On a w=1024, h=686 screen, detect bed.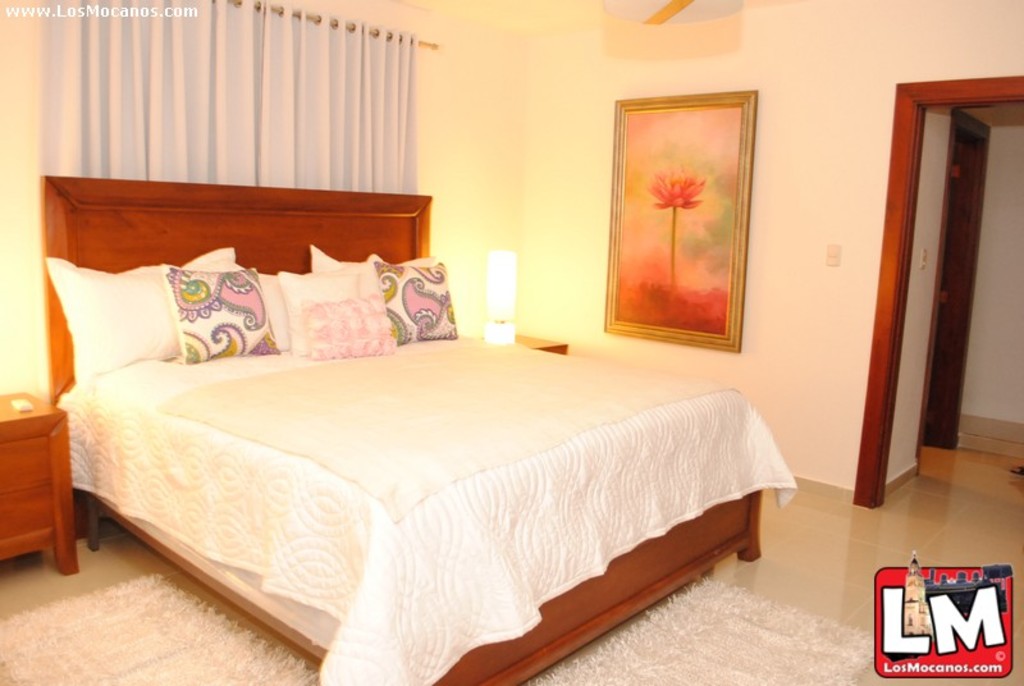
[x1=45, y1=173, x2=799, y2=685].
